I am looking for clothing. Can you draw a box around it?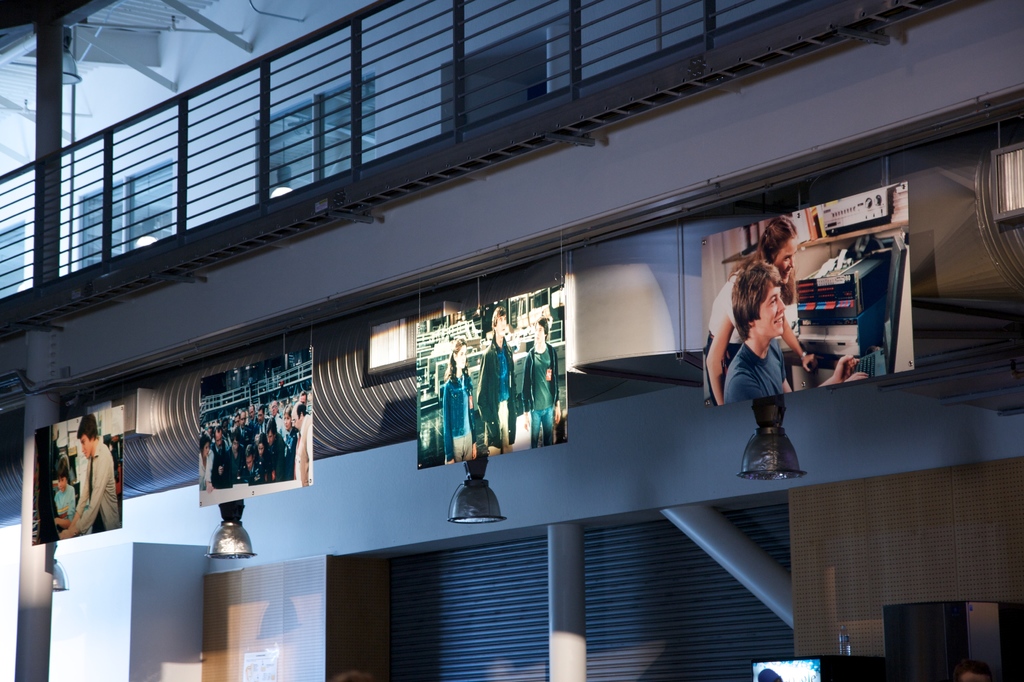
Sure, the bounding box is pyautogui.locateOnScreen(46, 476, 74, 523).
